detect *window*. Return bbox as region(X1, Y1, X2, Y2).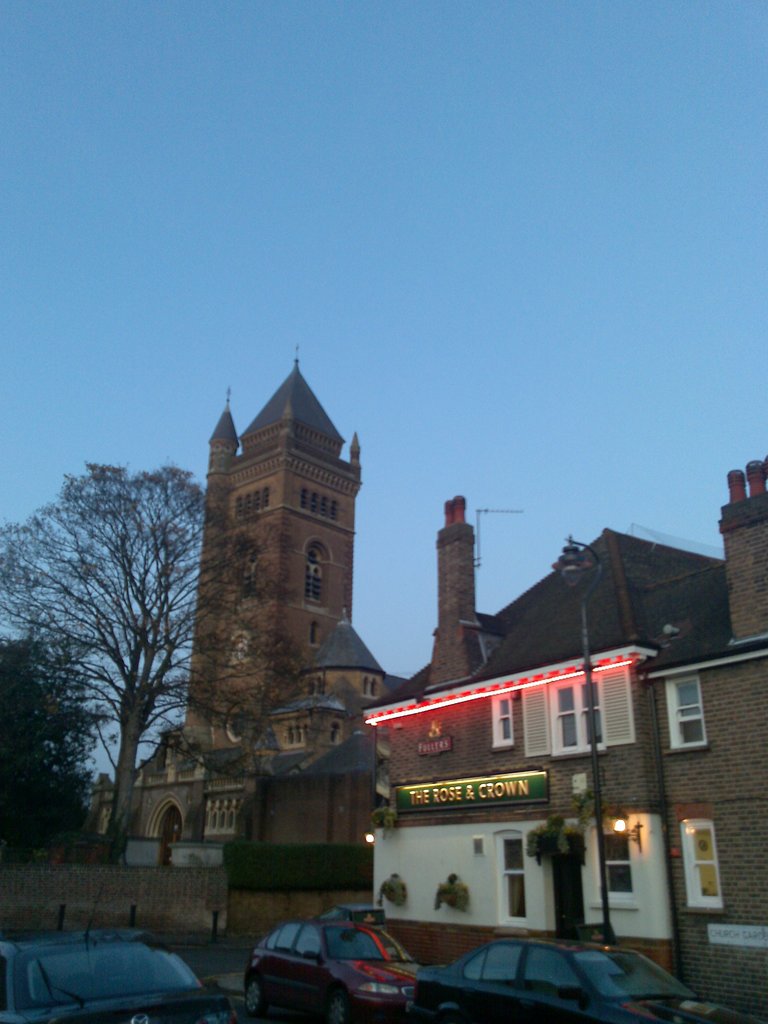
region(224, 630, 254, 662).
